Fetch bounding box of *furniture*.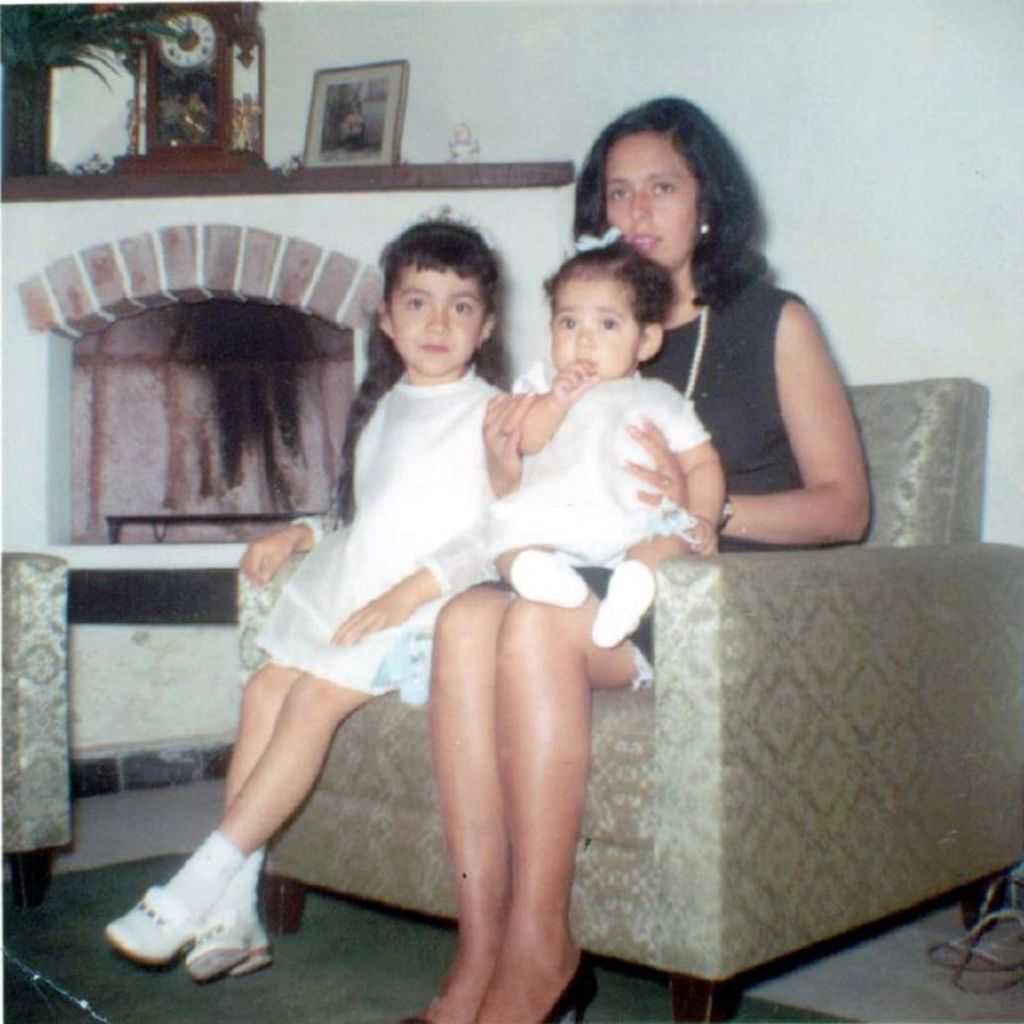
Bbox: locate(237, 374, 1023, 1023).
